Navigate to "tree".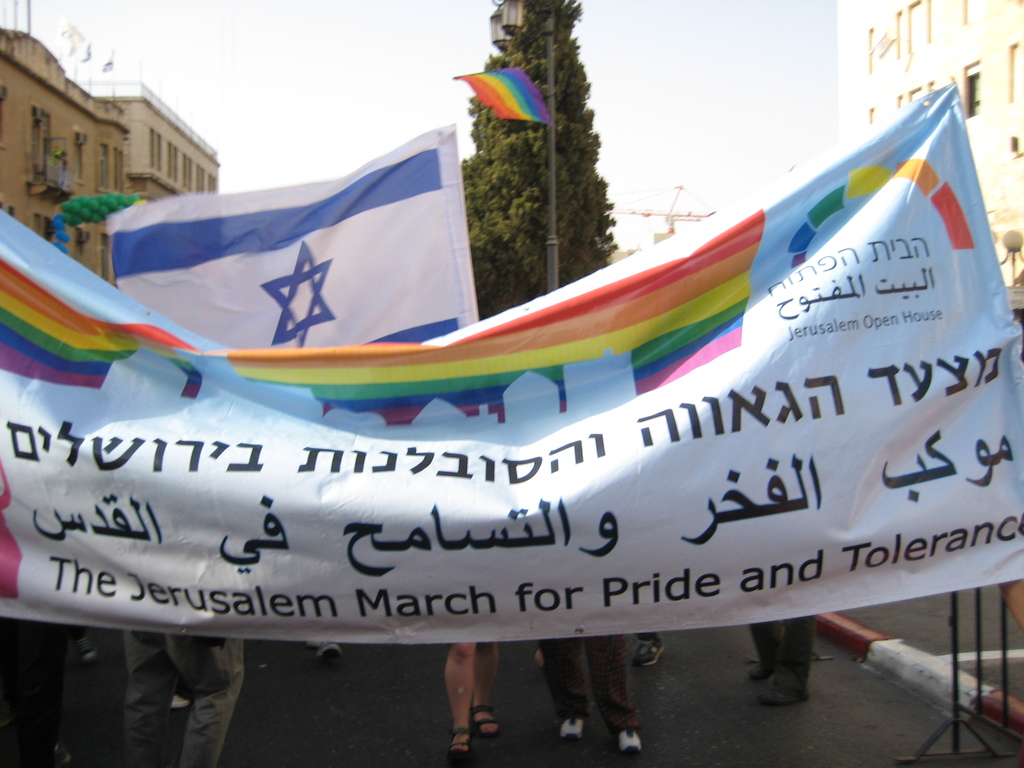
Navigation target: <box>451,0,614,337</box>.
